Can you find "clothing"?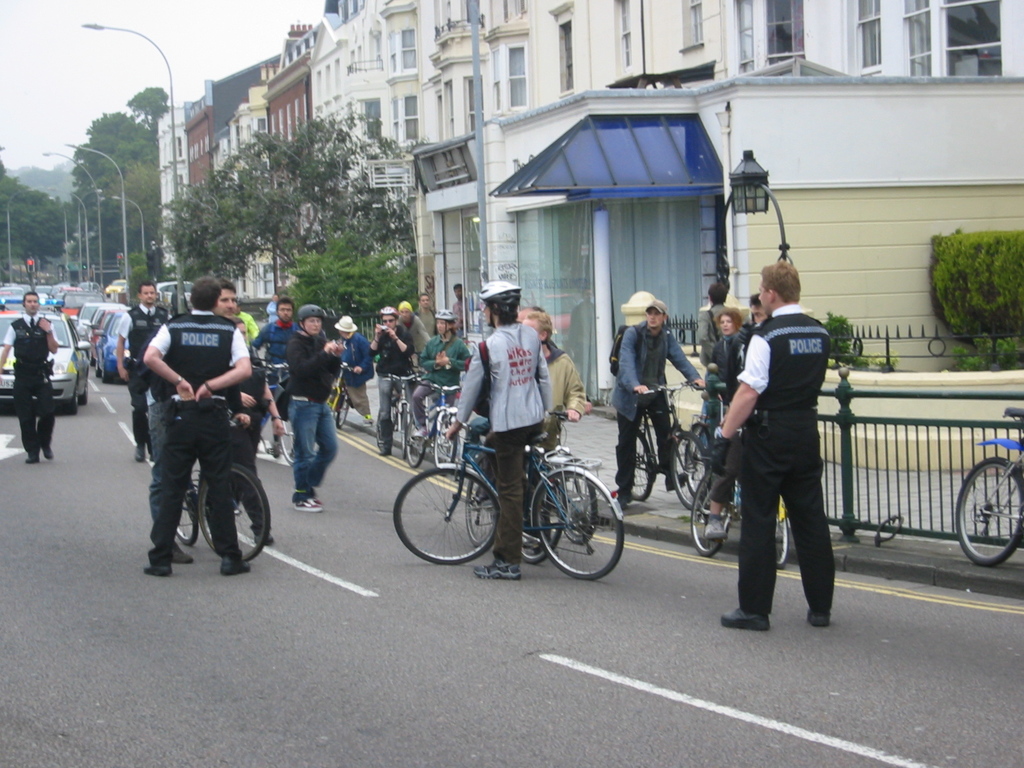
Yes, bounding box: {"left": 126, "top": 302, "right": 158, "bottom": 456}.
